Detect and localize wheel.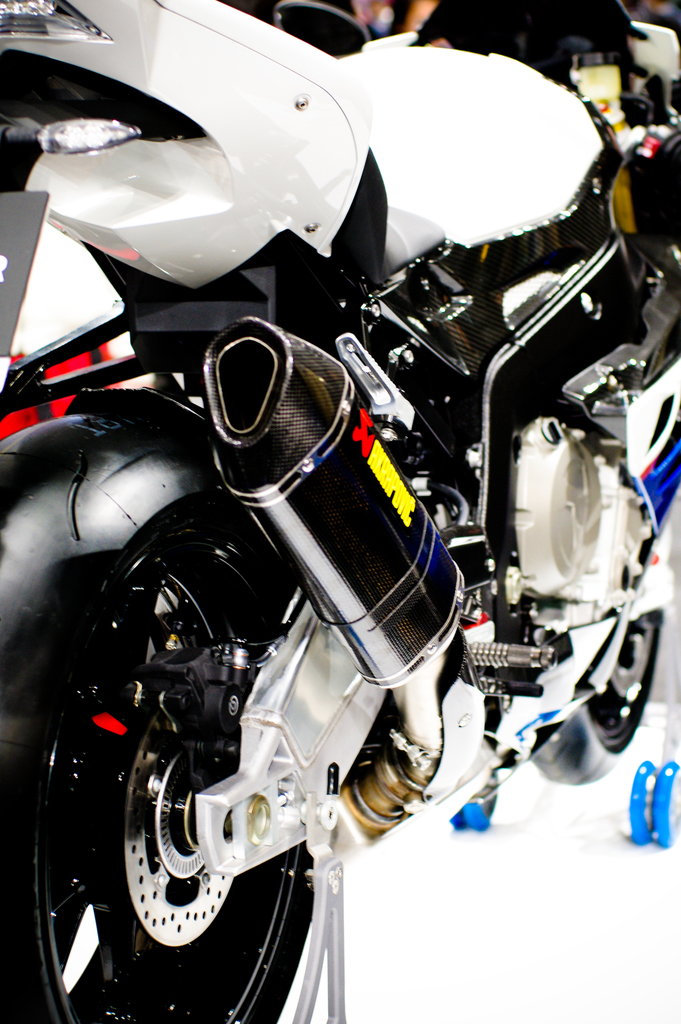
Localized at x1=0, y1=495, x2=323, y2=1023.
